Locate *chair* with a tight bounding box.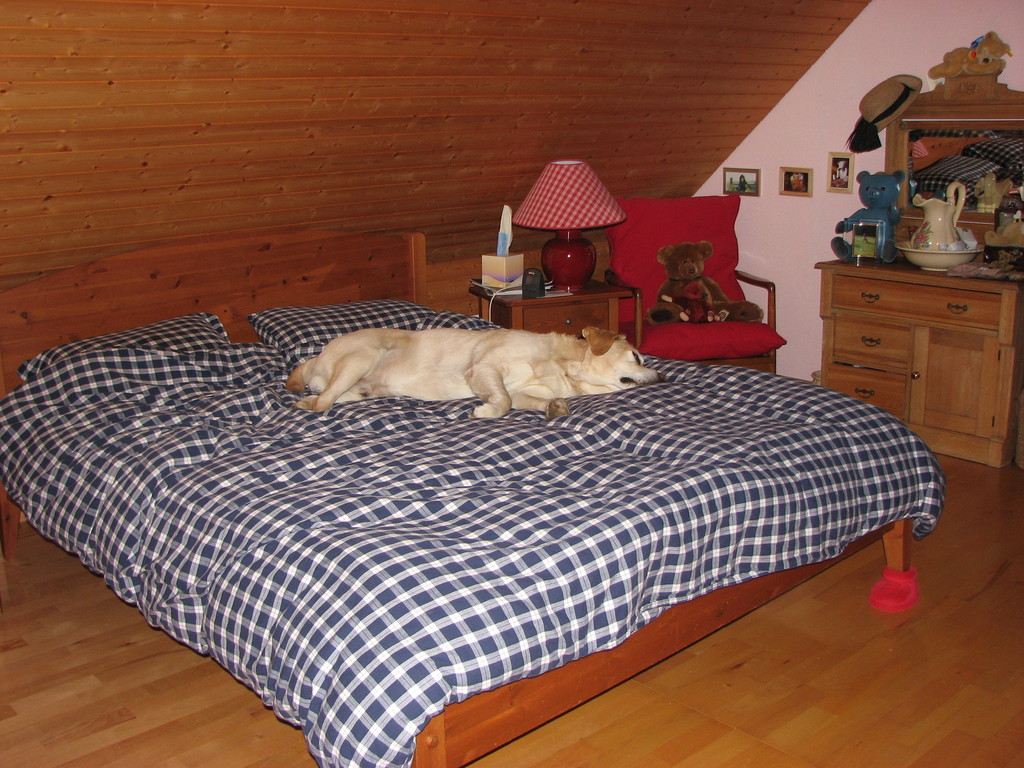
[left=609, top=193, right=785, bottom=370].
